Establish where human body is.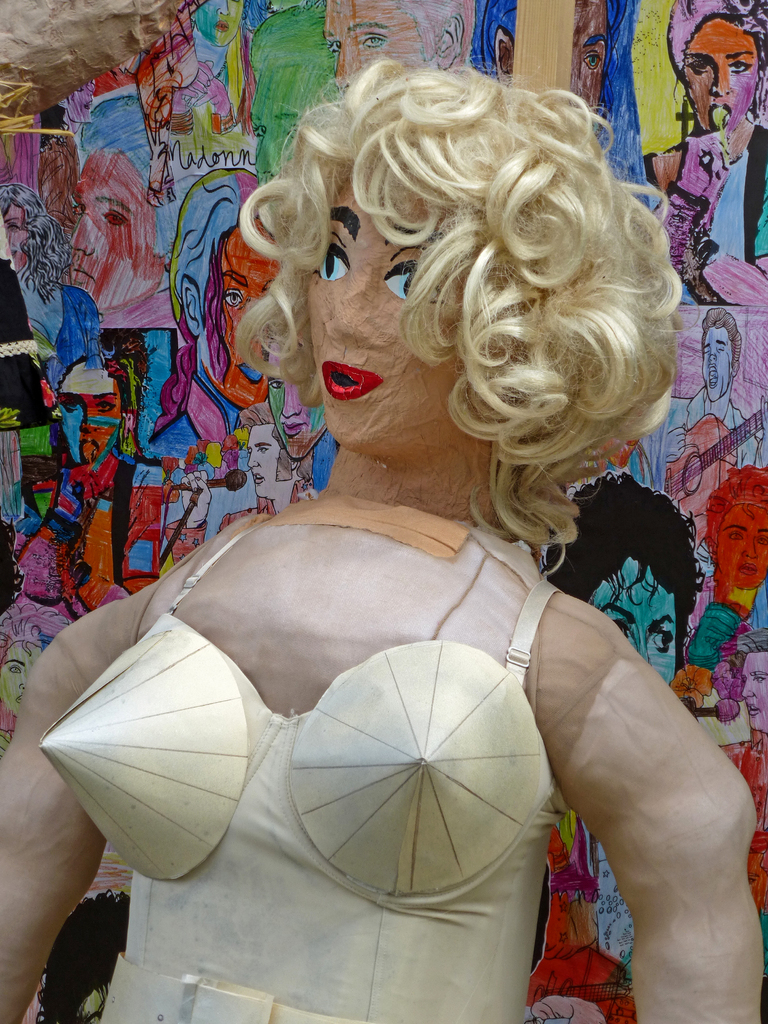
Established at (left=19, top=161, right=712, bottom=969).
